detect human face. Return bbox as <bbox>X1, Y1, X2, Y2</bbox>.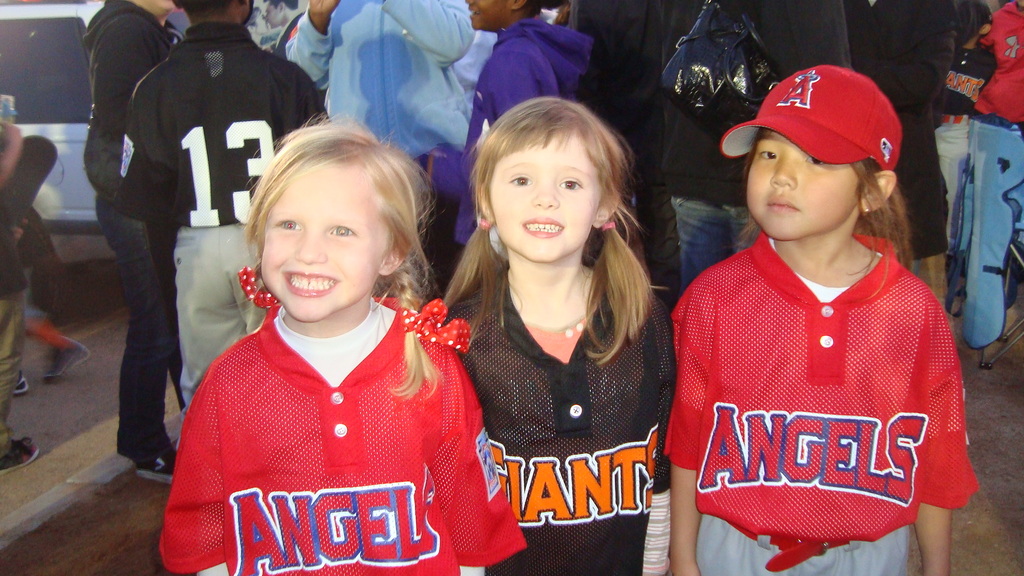
<bbox>464, 0, 514, 31</bbox>.
